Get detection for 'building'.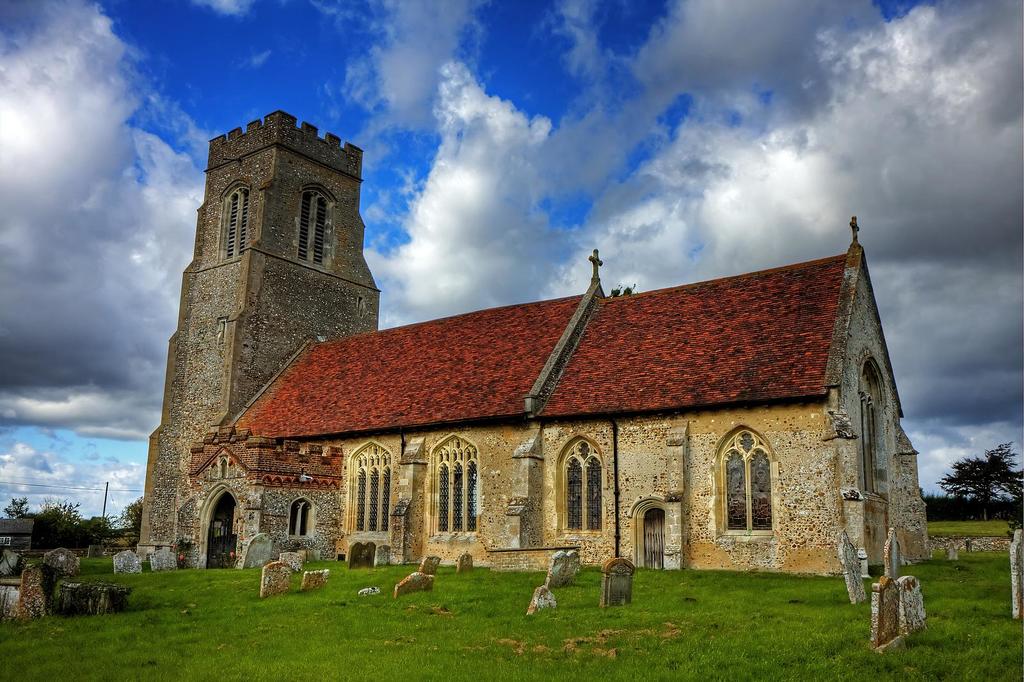
Detection: pyautogui.locateOnScreen(1, 516, 34, 555).
